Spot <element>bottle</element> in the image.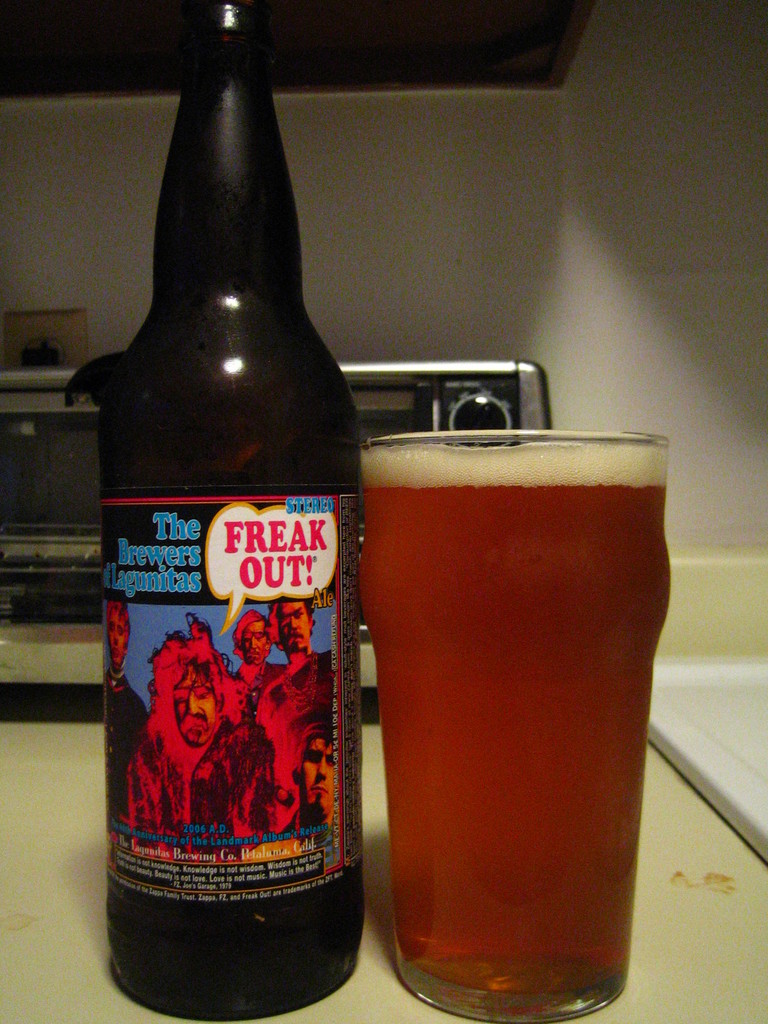
<element>bottle</element> found at box=[84, 3, 364, 1018].
